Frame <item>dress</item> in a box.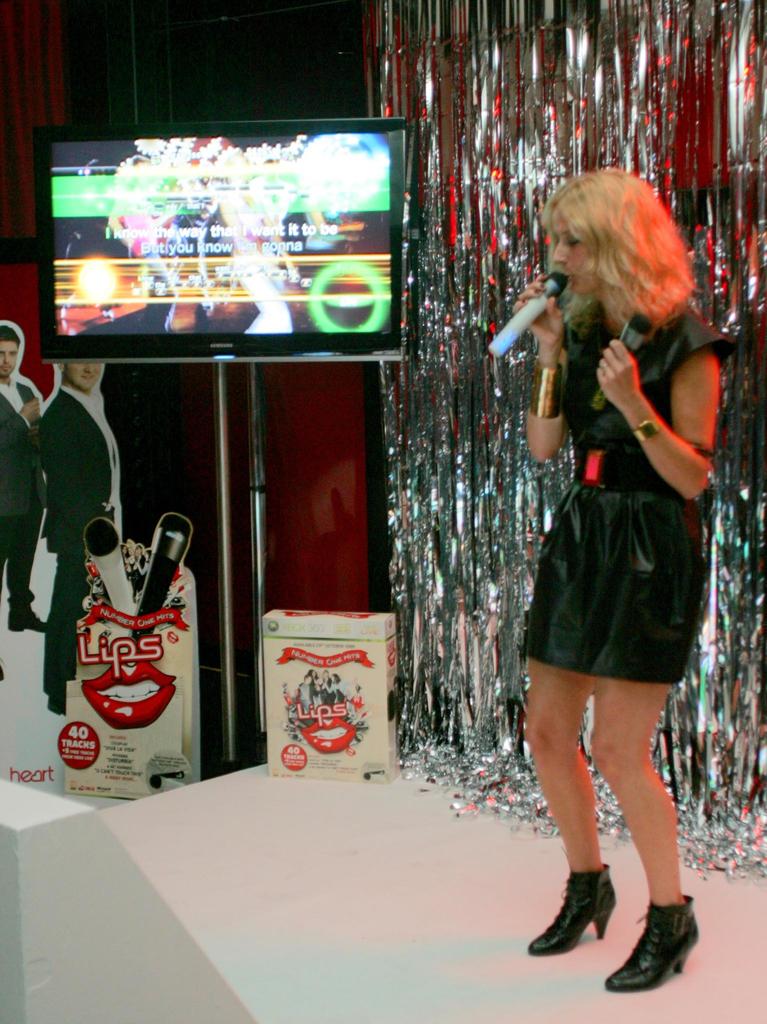
<bbox>524, 300, 733, 680</bbox>.
